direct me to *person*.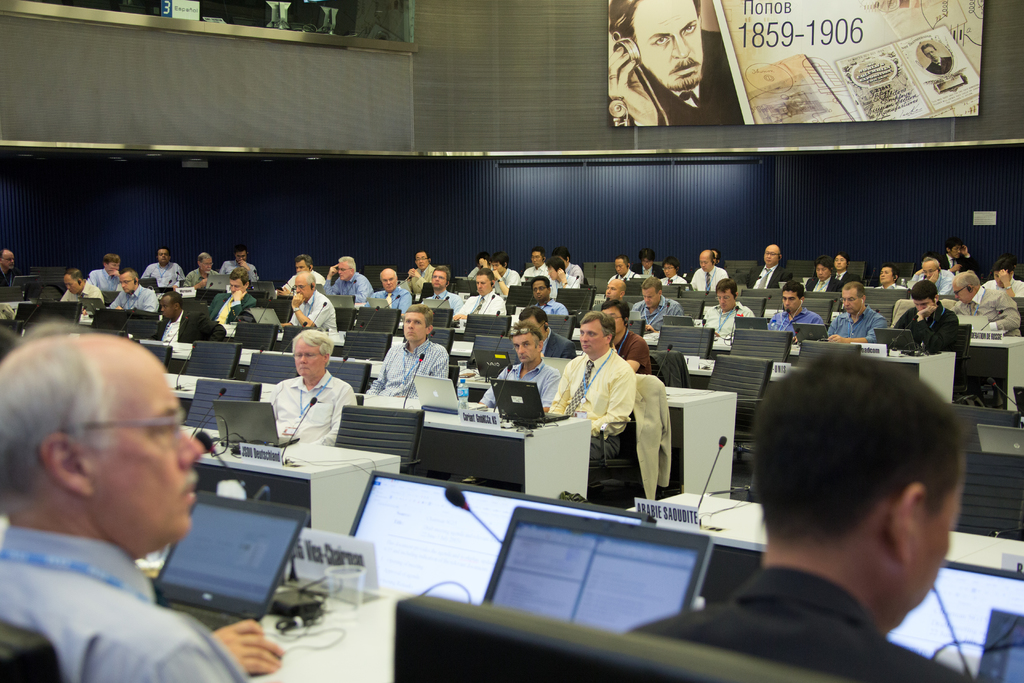
Direction: detection(516, 245, 545, 278).
